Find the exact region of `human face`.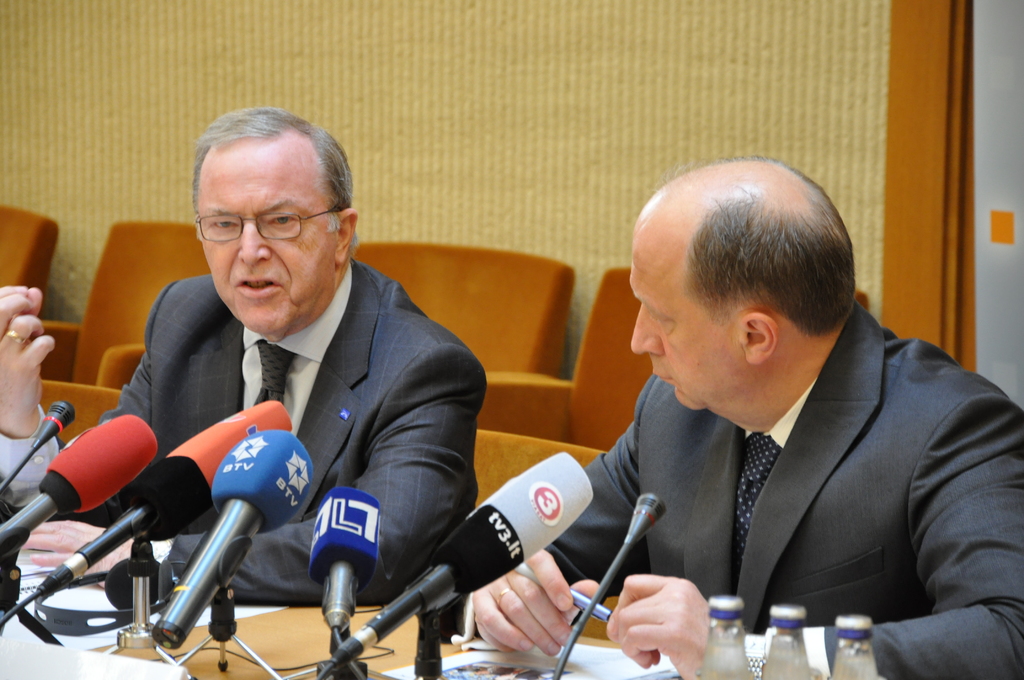
Exact region: {"x1": 201, "y1": 138, "x2": 336, "y2": 331}.
